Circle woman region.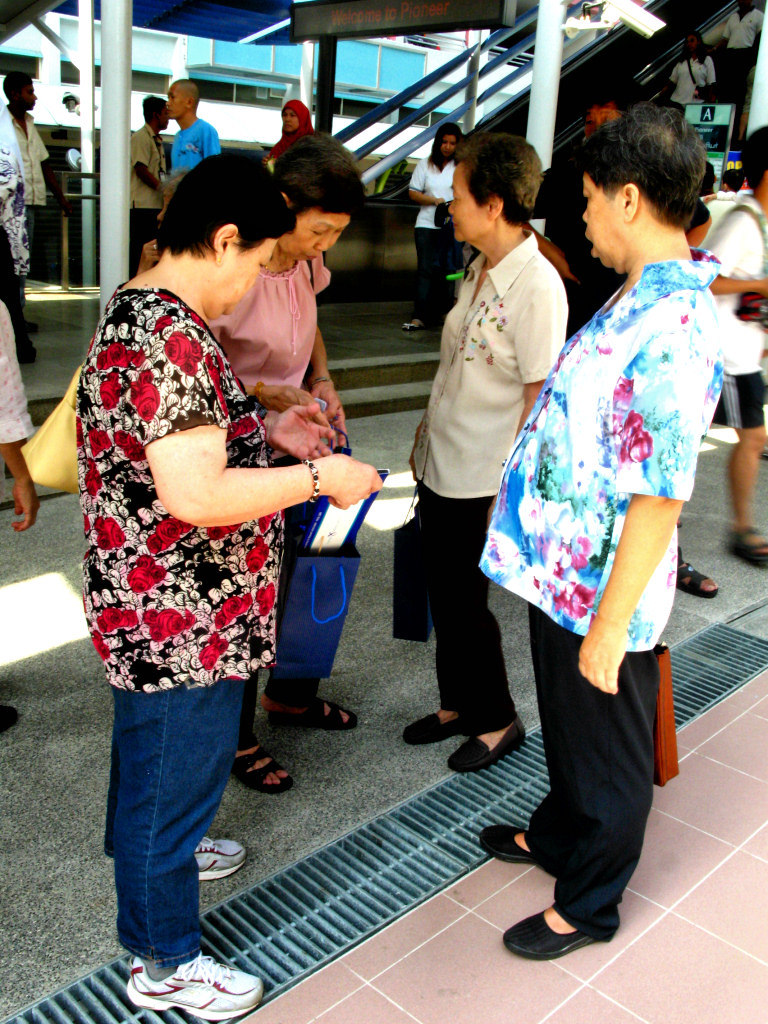
Region: {"left": 84, "top": 149, "right": 361, "bottom": 1017}.
